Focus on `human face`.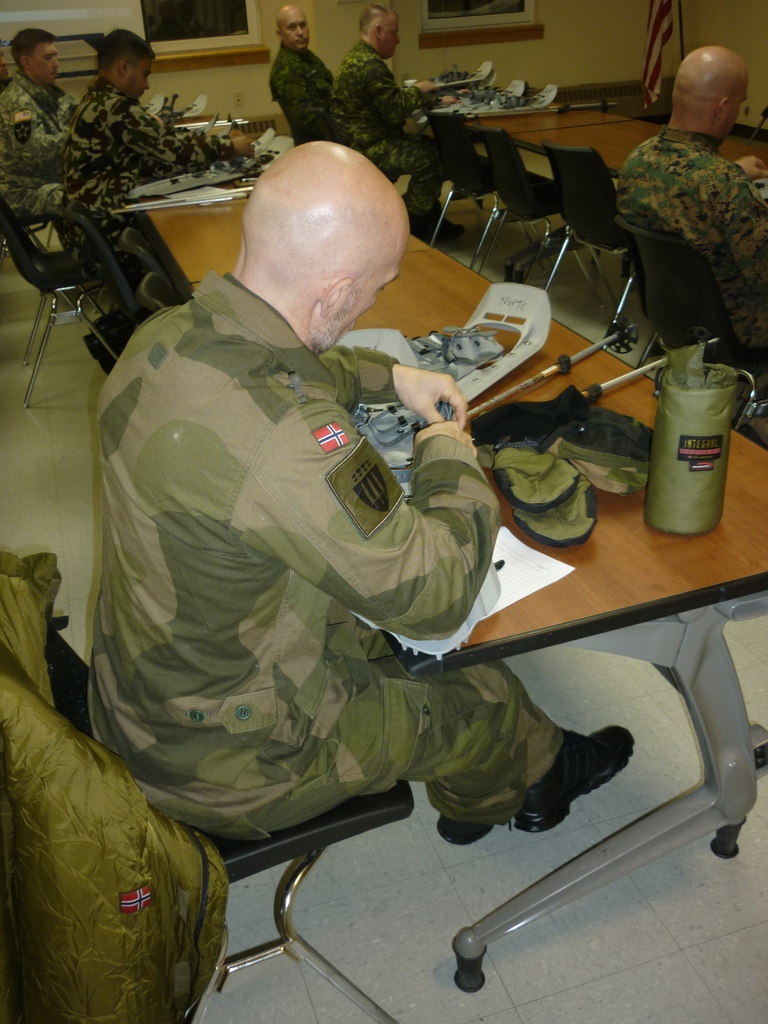
Focused at crop(278, 11, 311, 54).
